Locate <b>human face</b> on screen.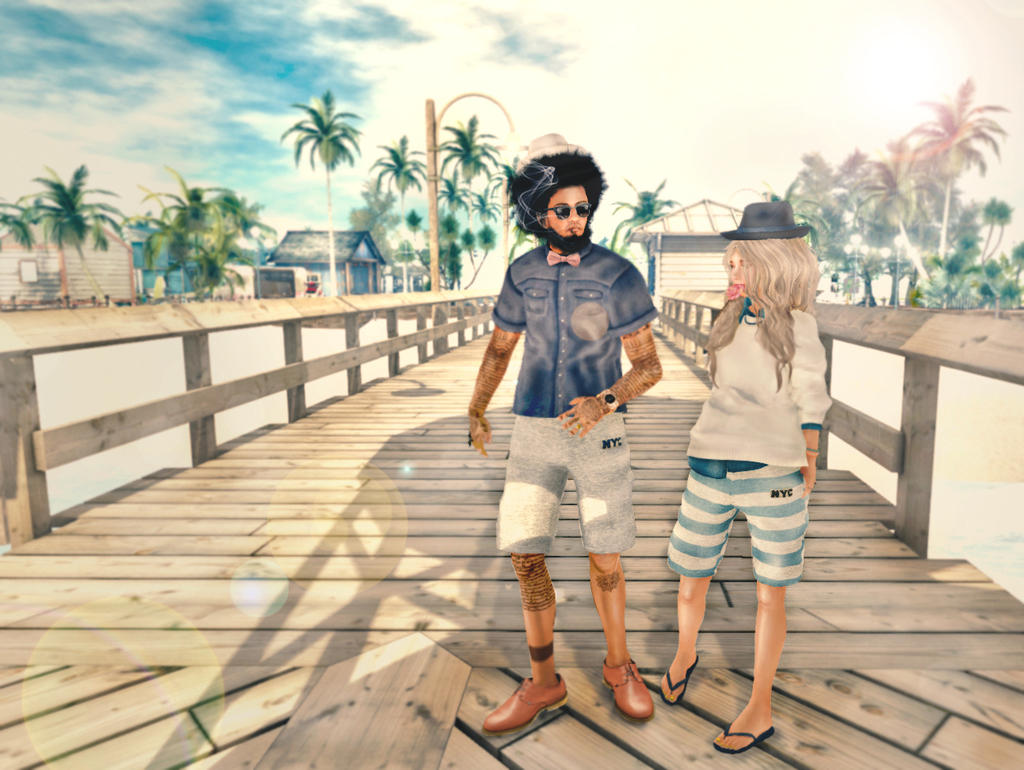
On screen at bbox(548, 187, 590, 236).
